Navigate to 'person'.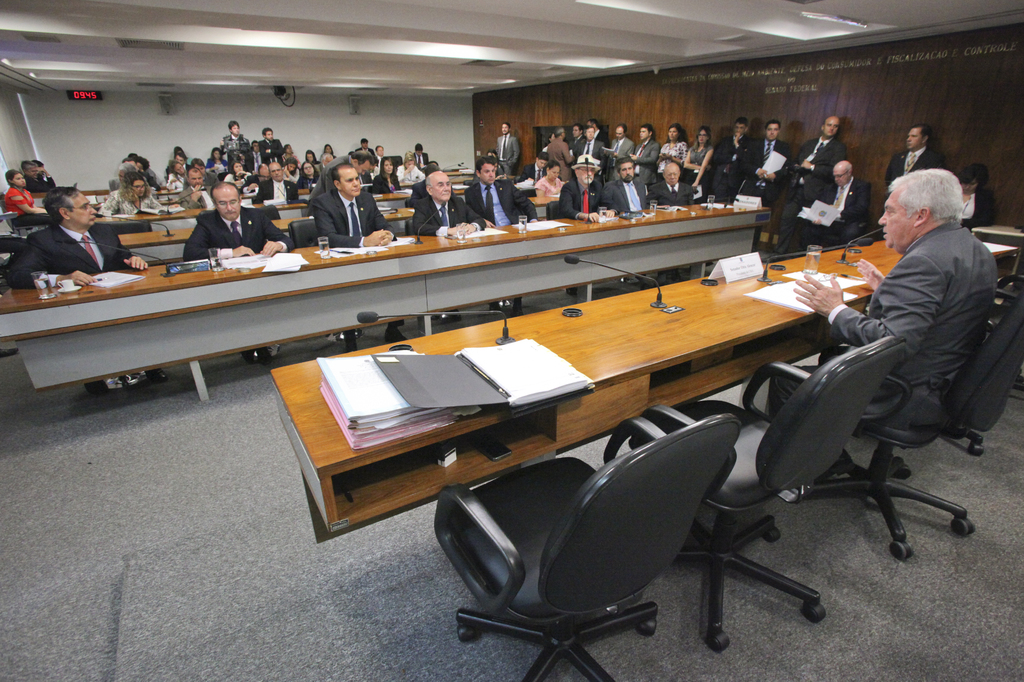
Navigation target: 709,115,753,202.
